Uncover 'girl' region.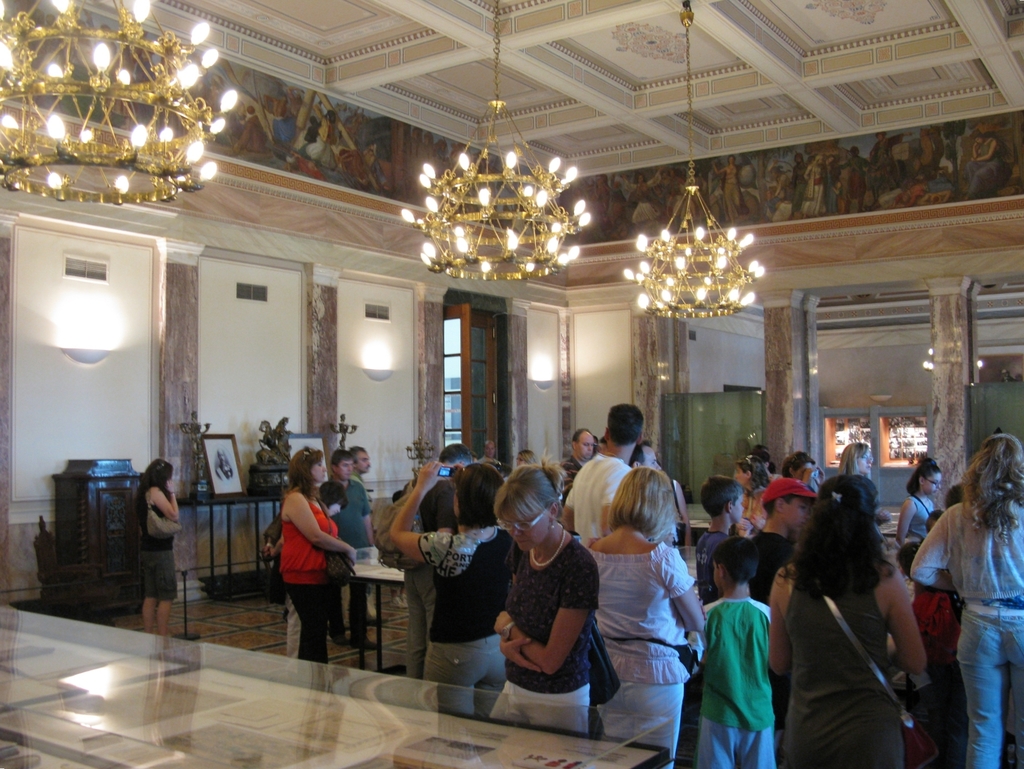
Uncovered: l=913, t=430, r=1023, b=768.
